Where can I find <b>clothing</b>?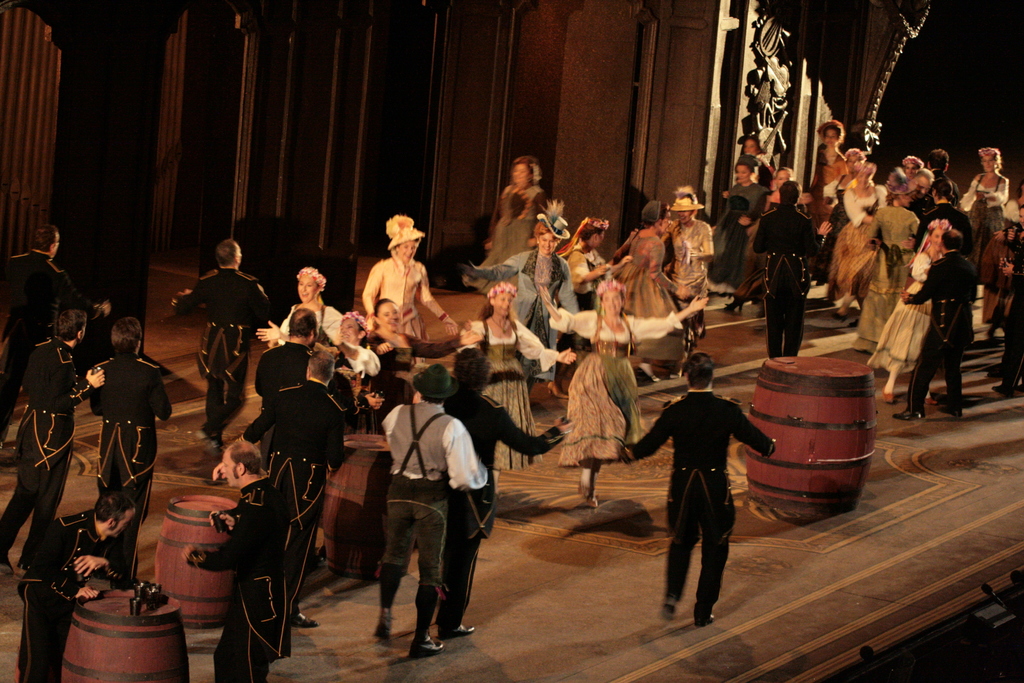
You can find it at {"x1": 979, "y1": 197, "x2": 1015, "y2": 323}.
